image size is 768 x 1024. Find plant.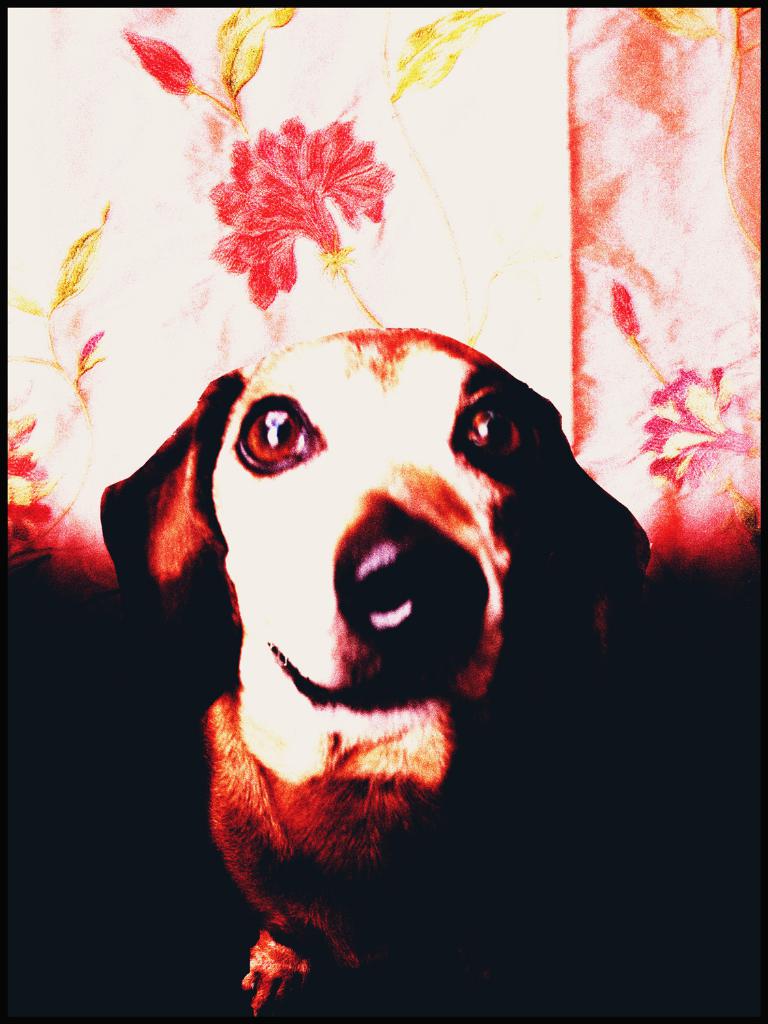
BBox(4, 5, 763, 563).
